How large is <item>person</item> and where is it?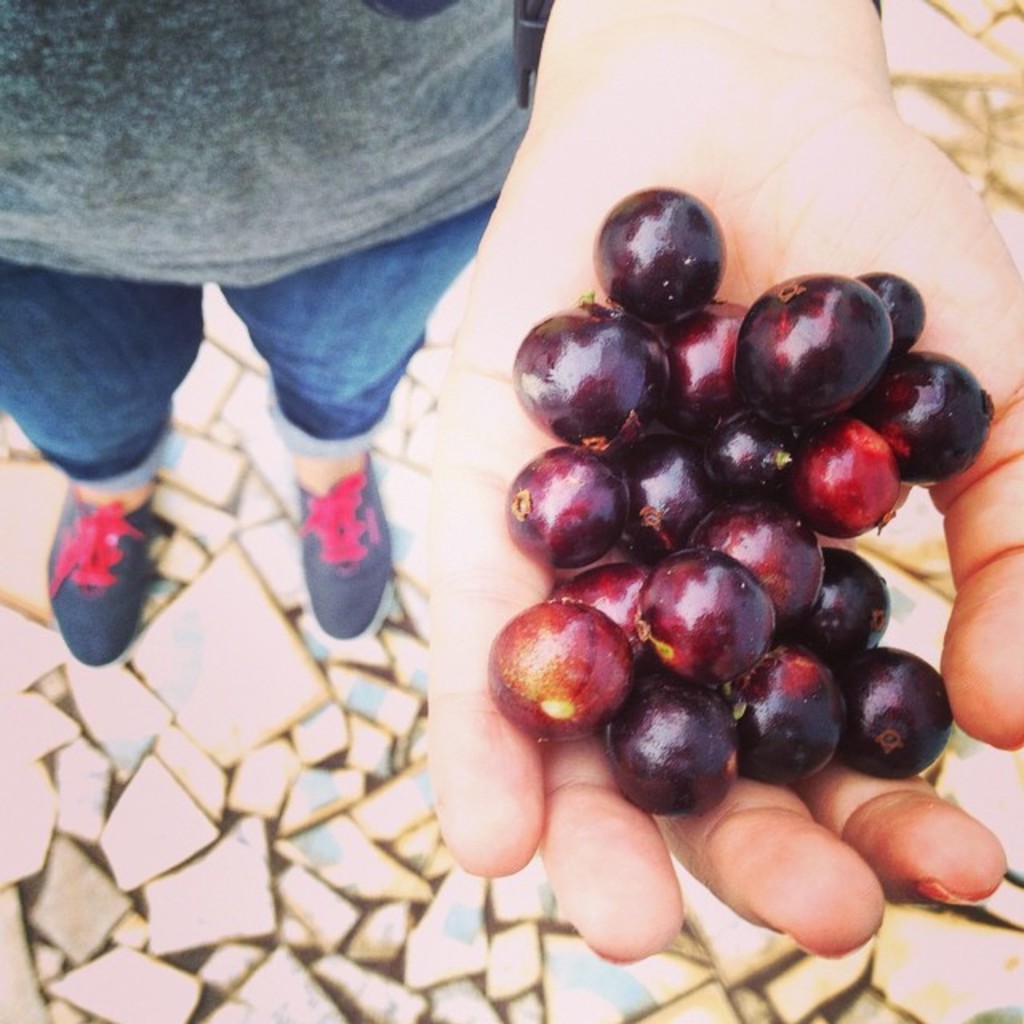
Bounding box: bbox(6, 0, 1022, 982).
